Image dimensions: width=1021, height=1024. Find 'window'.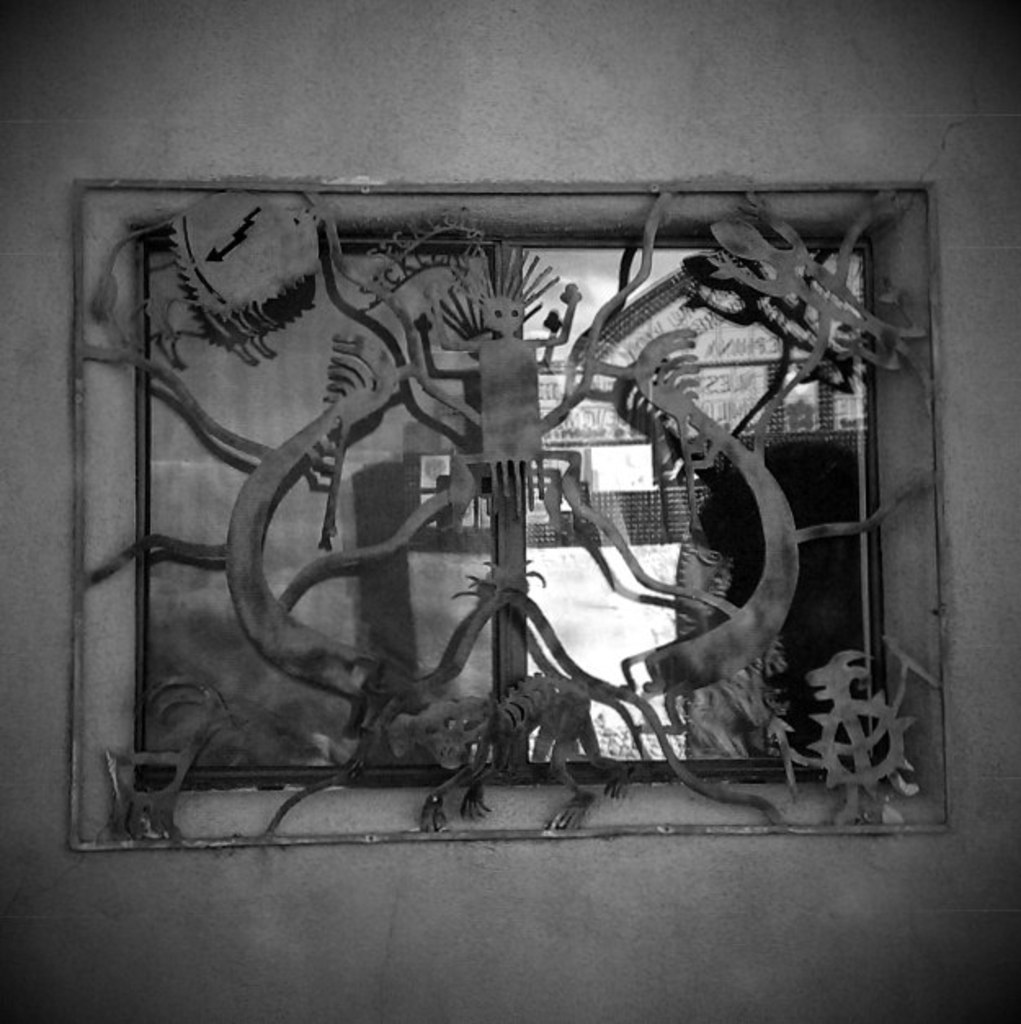
194 209 947 766.
